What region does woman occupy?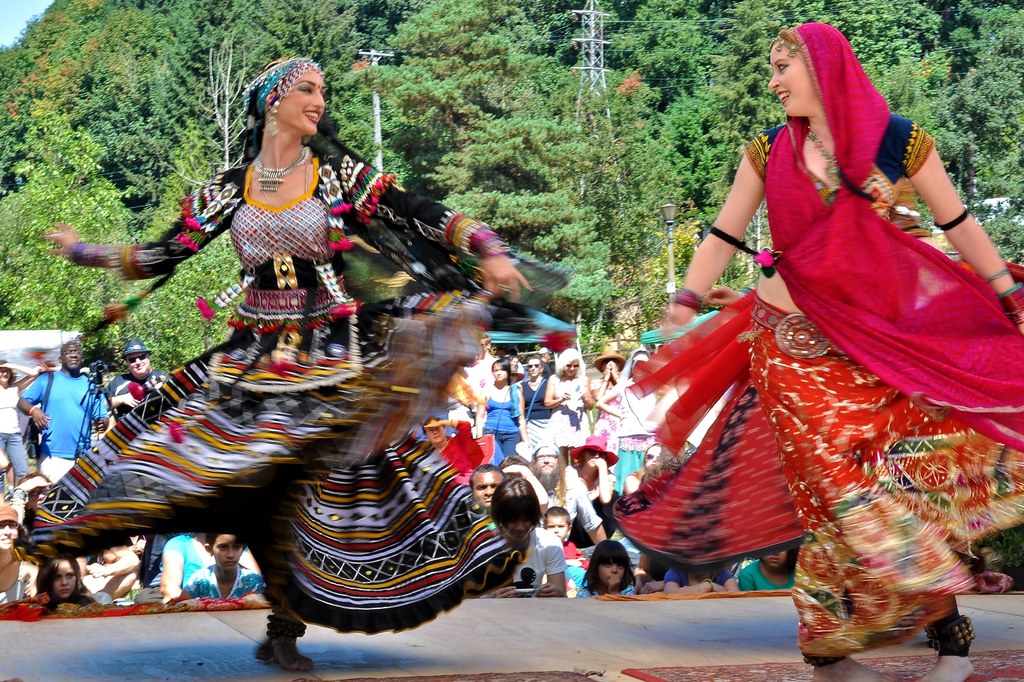
571:433:618:501.
